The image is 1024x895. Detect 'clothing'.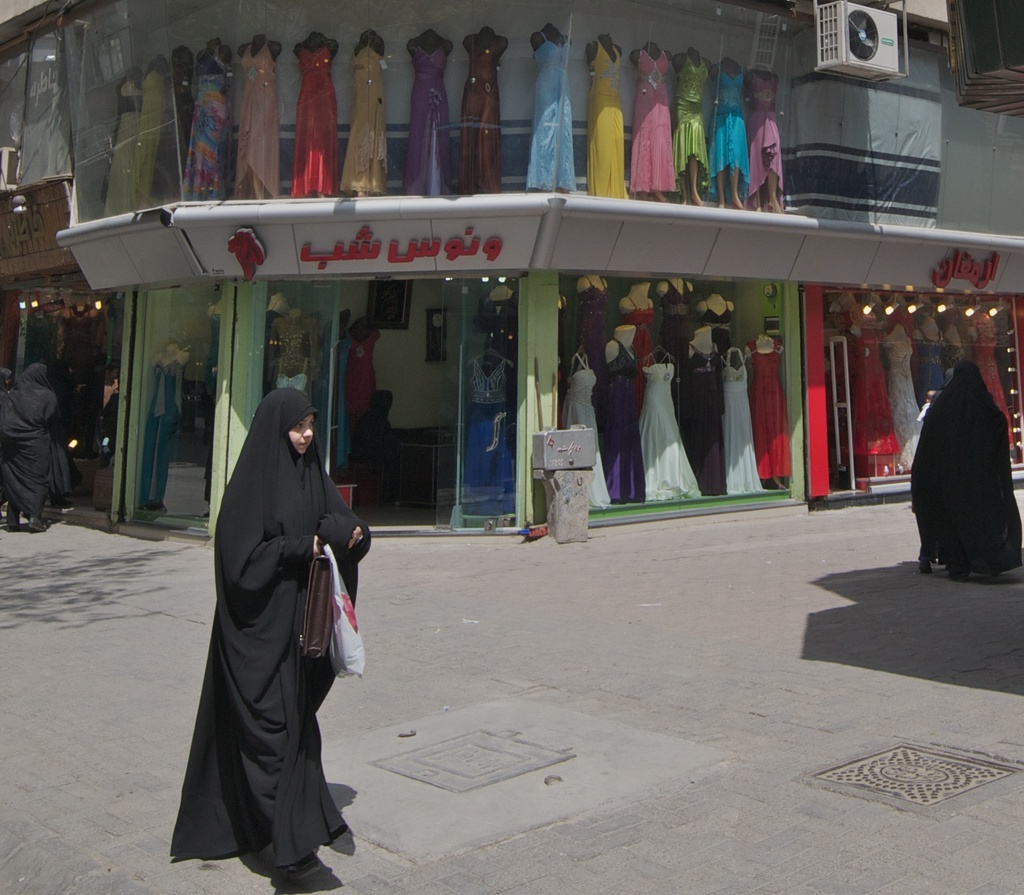
Detection: (x1=675, y1=52, x2=705, y2=171).
